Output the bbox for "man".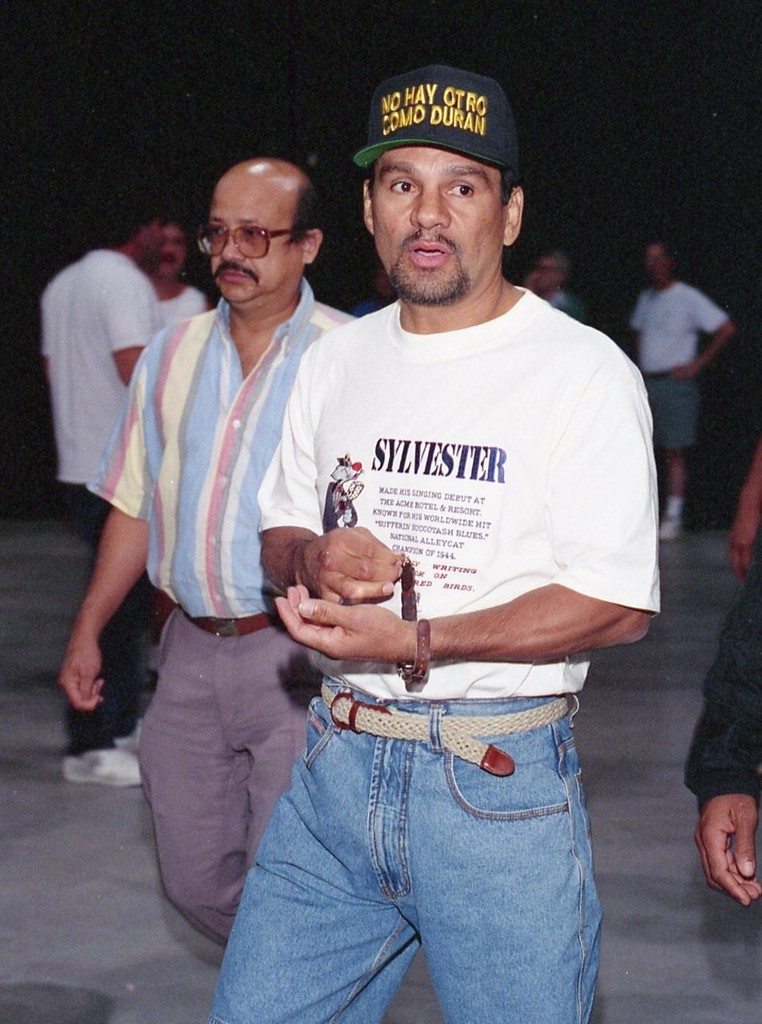
bbox(618, 237, 742, 540).
